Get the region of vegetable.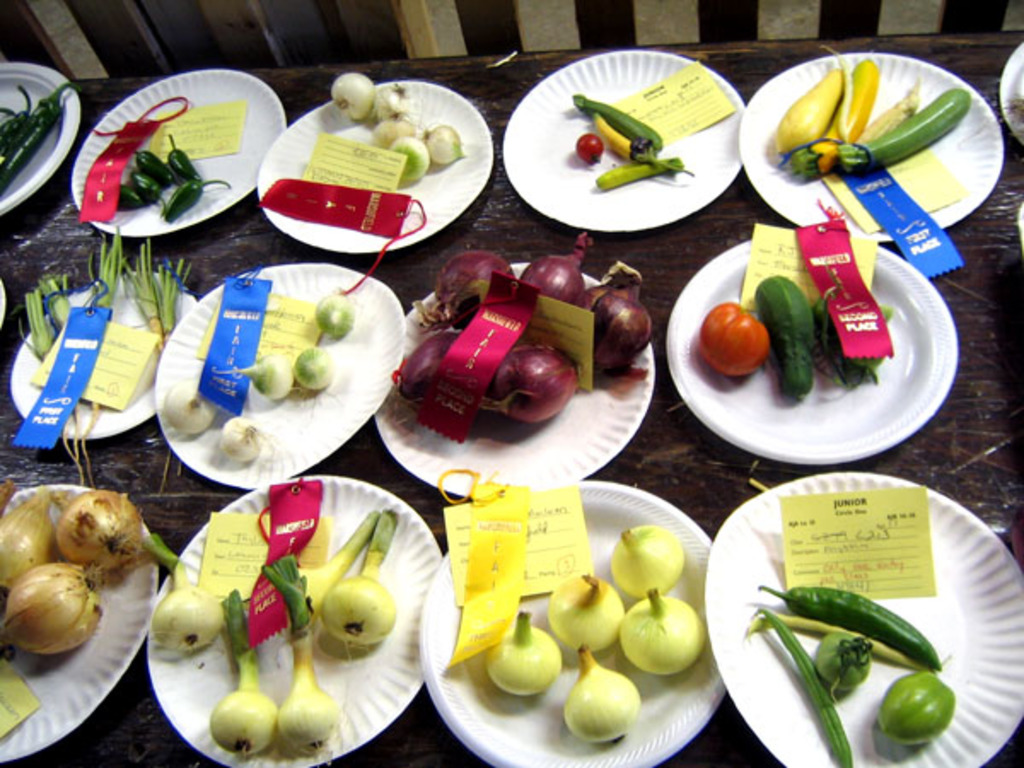
[left=799, top=628, right=884, bottom=696].
